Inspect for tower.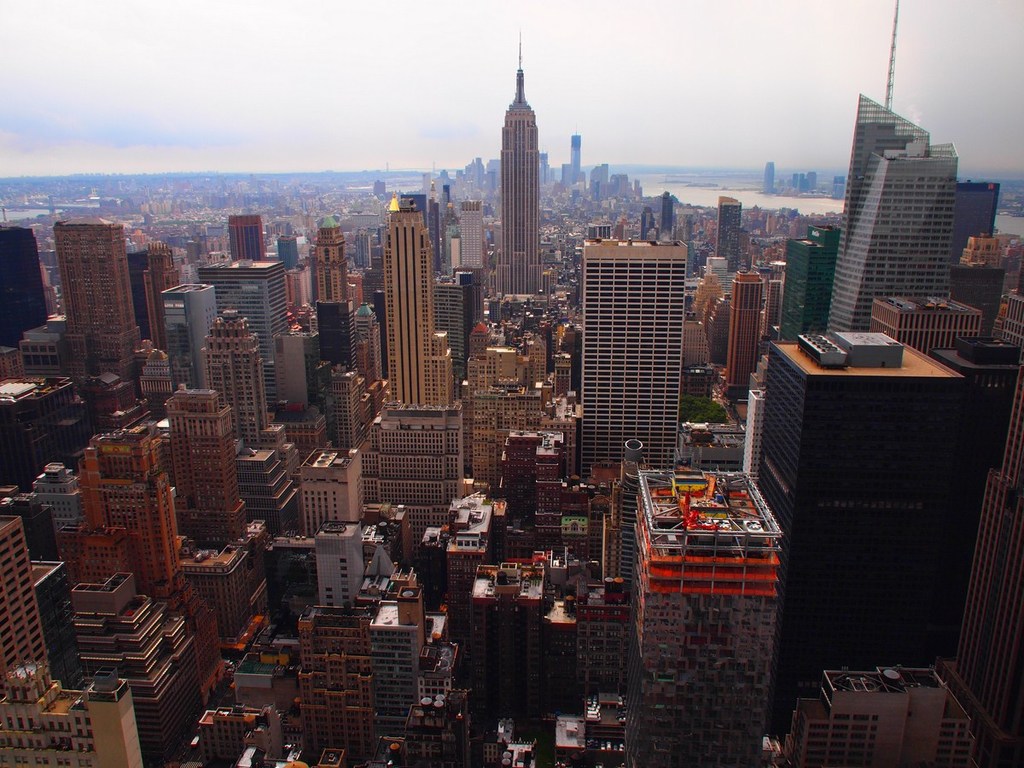
Inspection: pyautogui.locateOnScreen(0, 377, 46, 506).
